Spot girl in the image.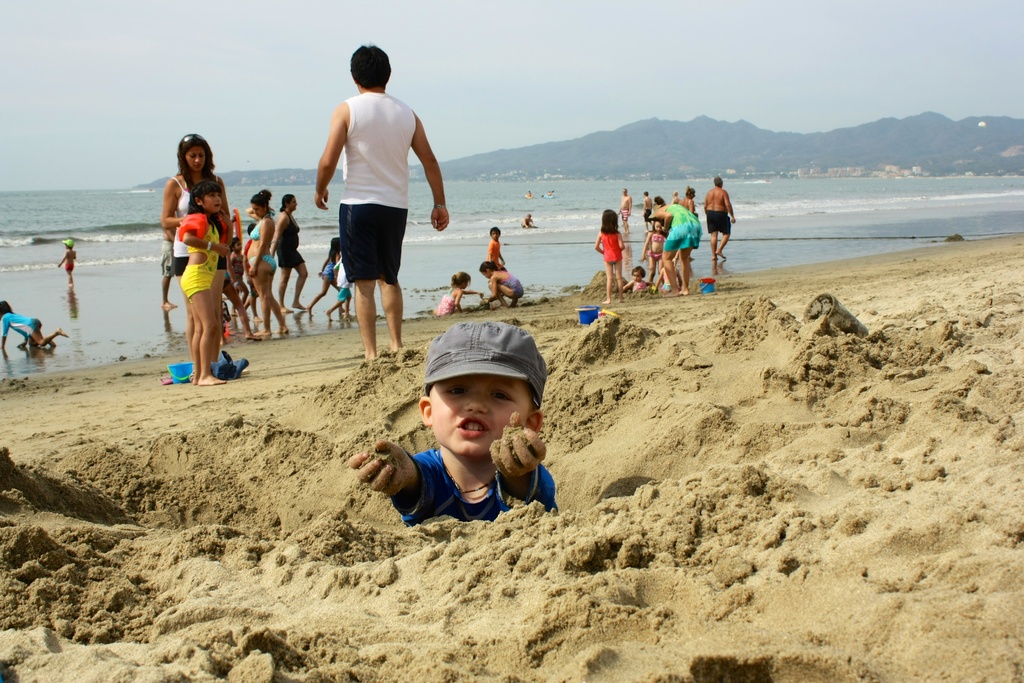
girl found at BBox(246, 189, 289, 338).
